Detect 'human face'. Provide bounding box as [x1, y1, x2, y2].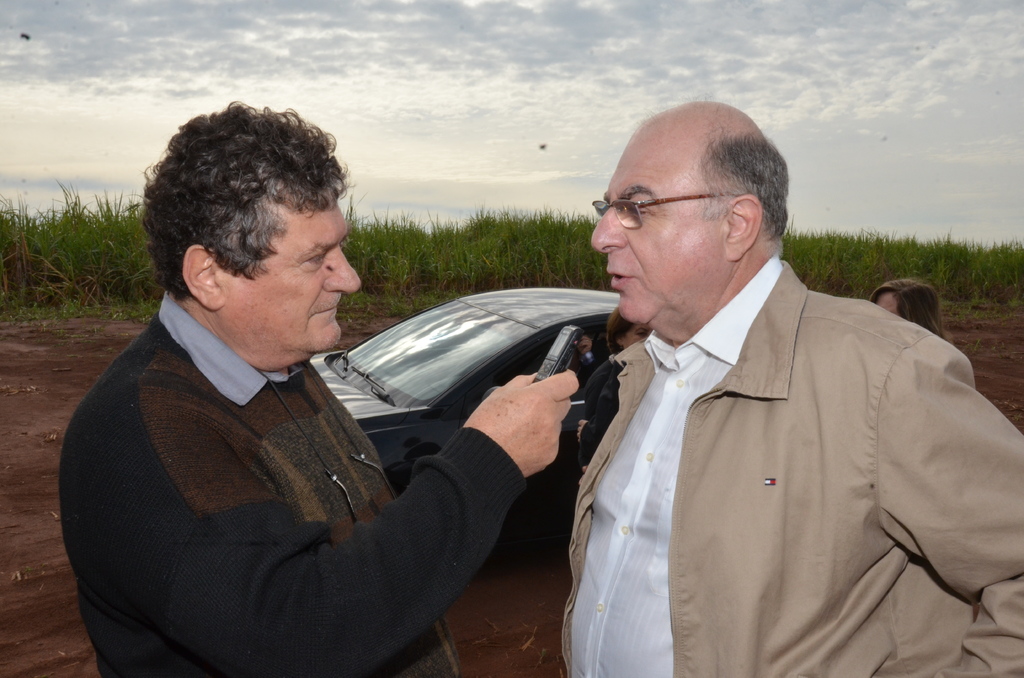
[589, 126, 733, 327].
